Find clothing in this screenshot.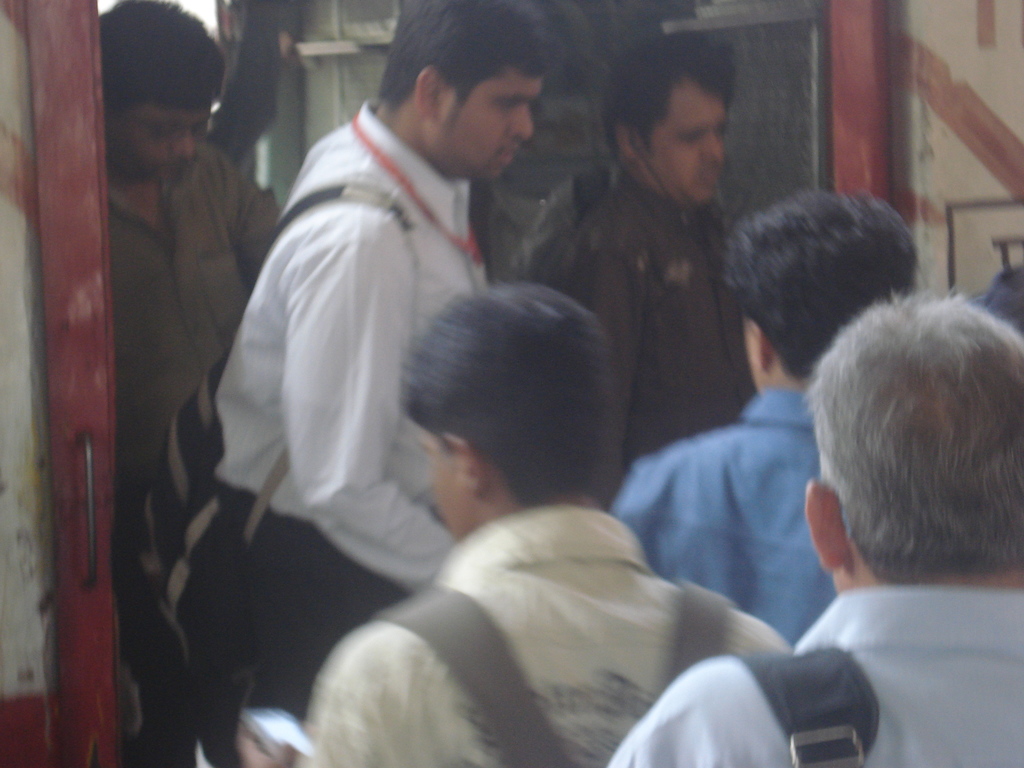
The bounding box for clothing is region(118, 140, 282, 526).
